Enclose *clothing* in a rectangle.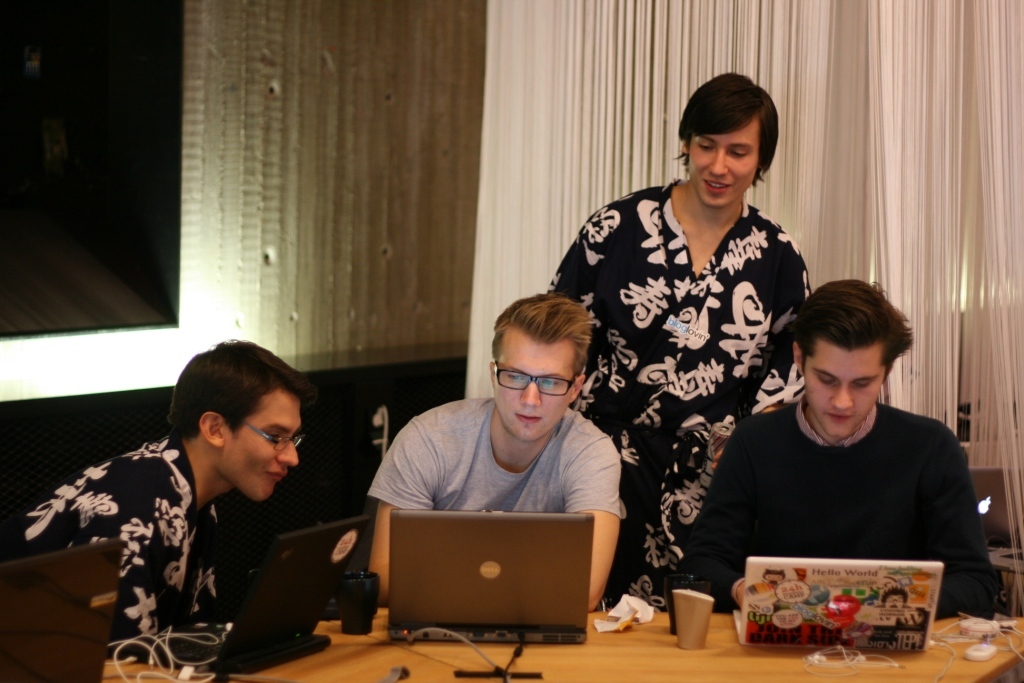
[571,139,812,600].
